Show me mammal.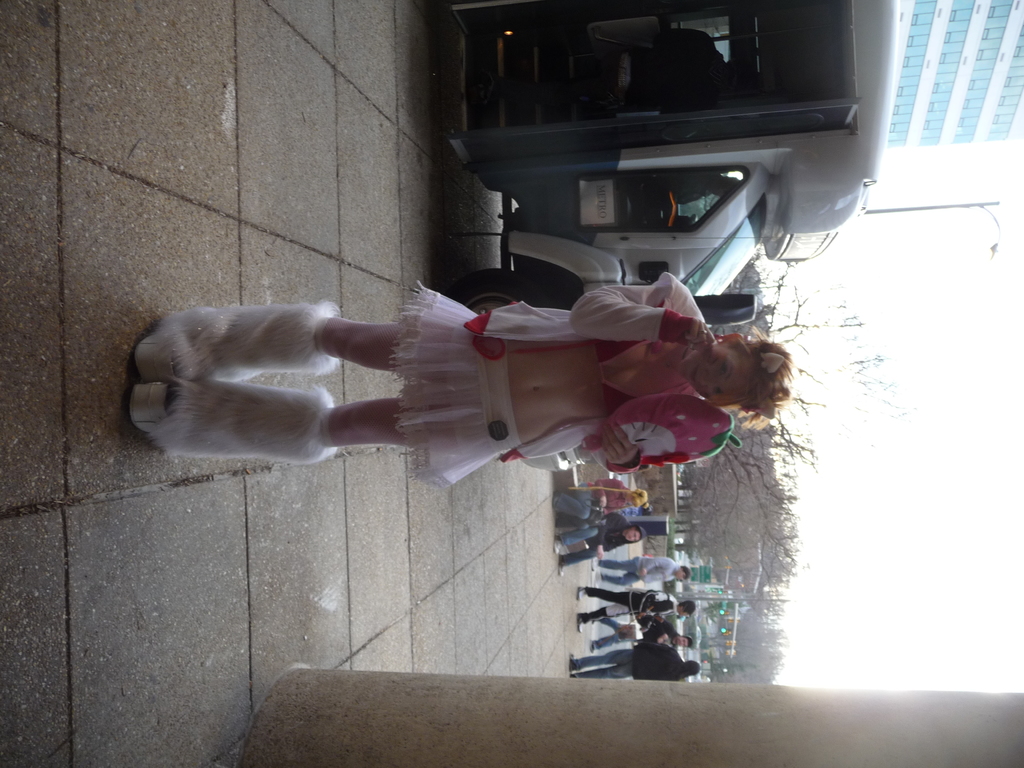
mammal is here: l=590, t=550, r=689, b=584.
